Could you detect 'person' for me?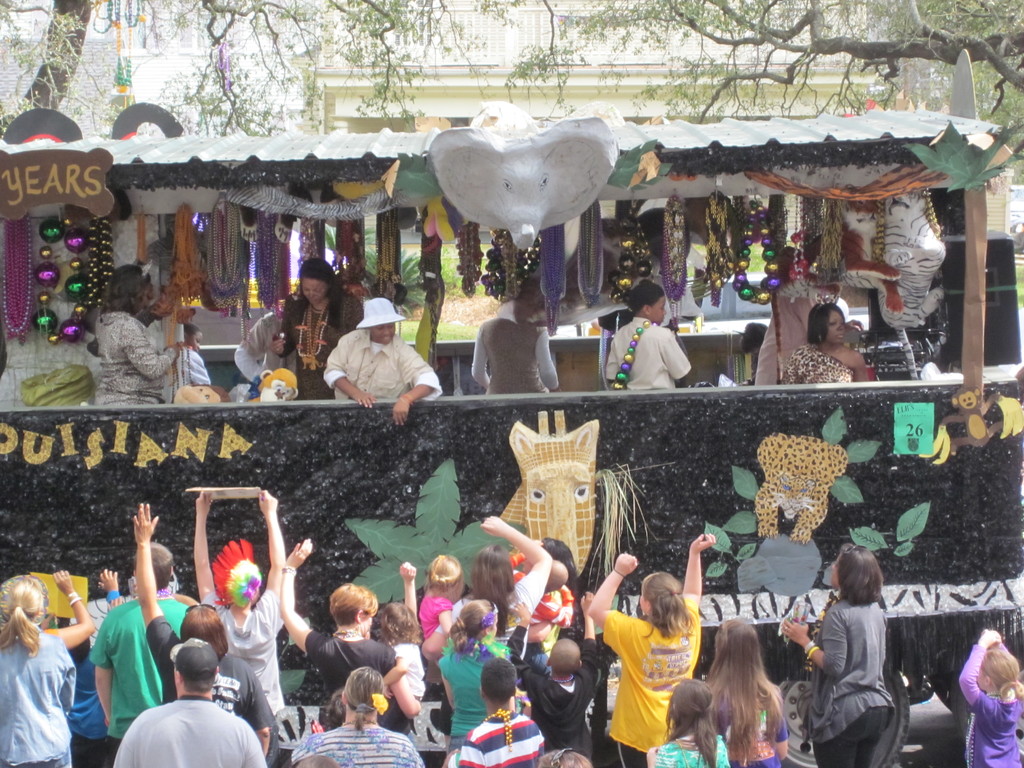
Detection result: pyautogui.locateOnScreen(322, 292, 432, 429).
